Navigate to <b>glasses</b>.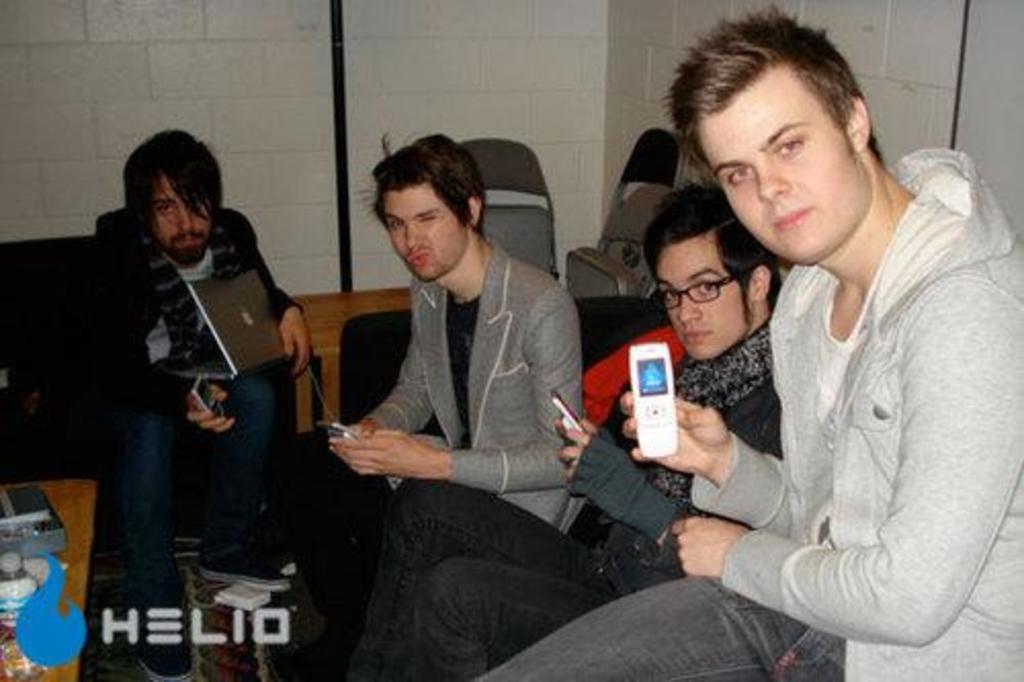
Navigation target: select_region(659, 264, 768, 311).
